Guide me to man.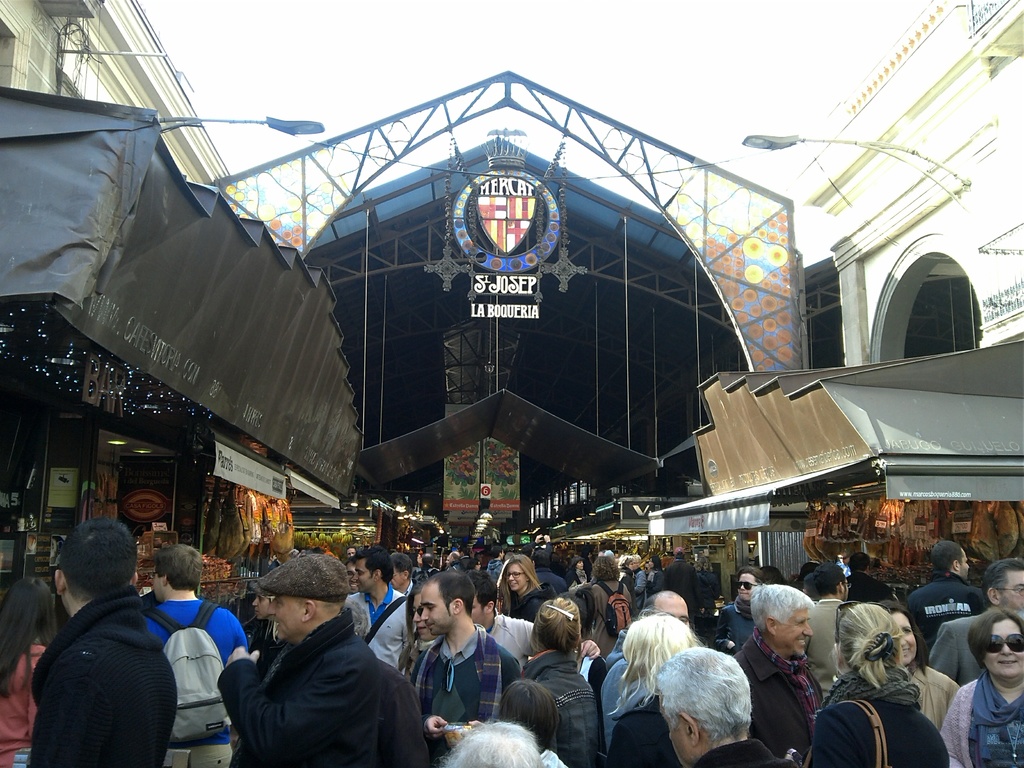
Guidance: <region>390, 554, 420, 595</region>.
